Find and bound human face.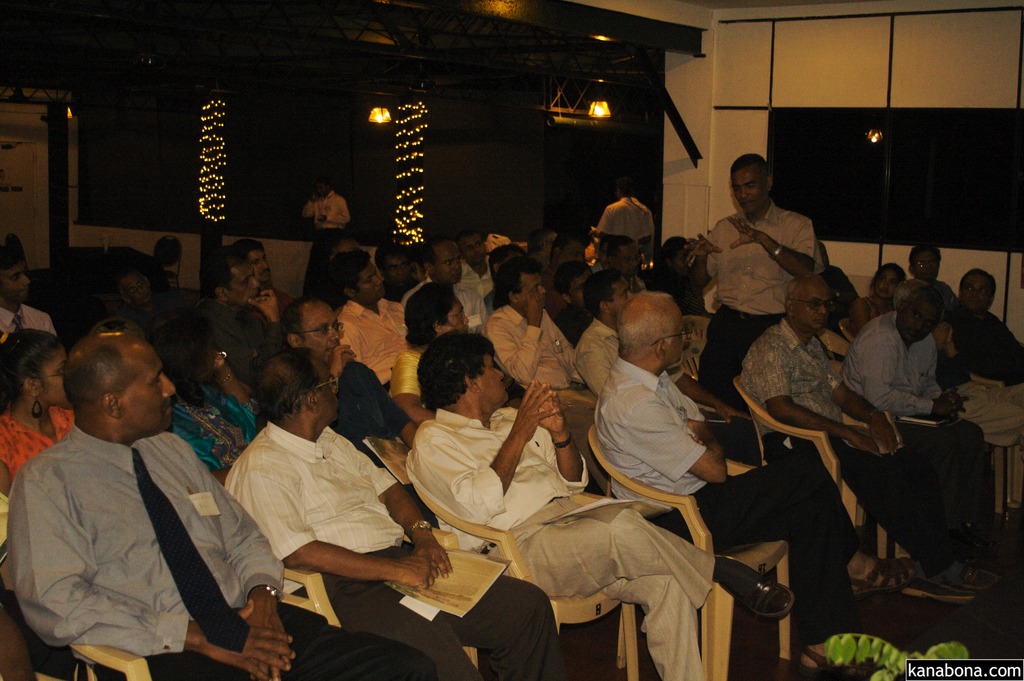
Bound: bbox(518, 273, 548, 313).
